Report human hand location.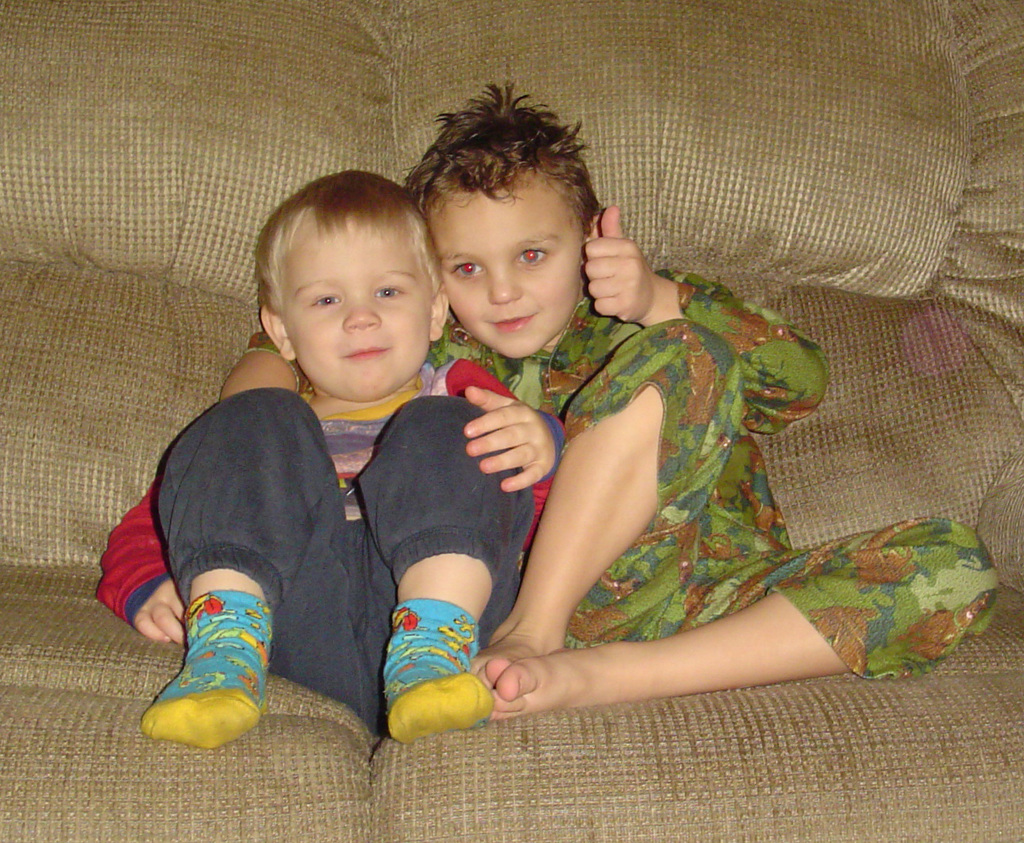
Report: x1=580, y1=206, x2=654, y2=324.
